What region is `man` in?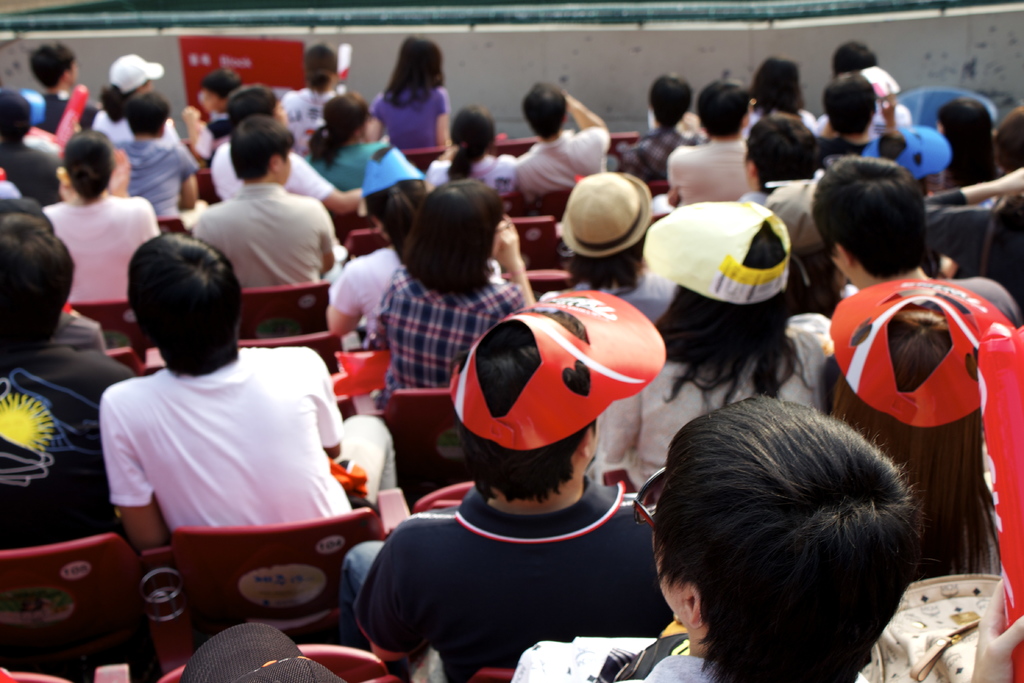
[x1=100, y1=231, x2=398, y2=513].
